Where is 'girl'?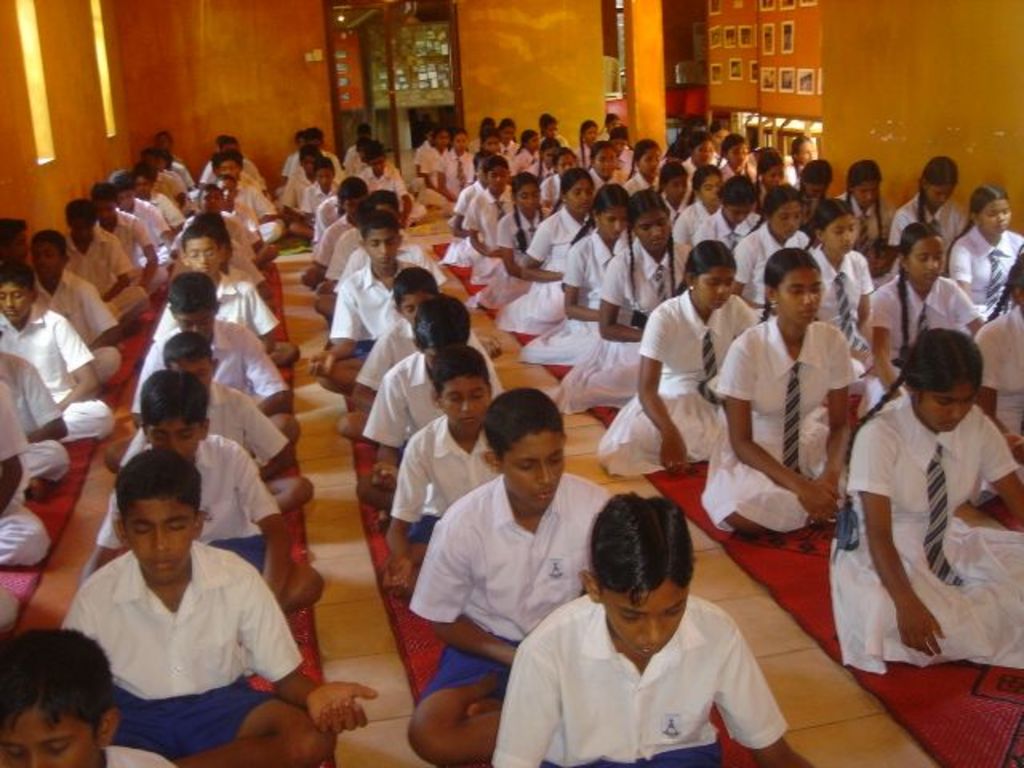
select_region(667, 166, 736, 251).
